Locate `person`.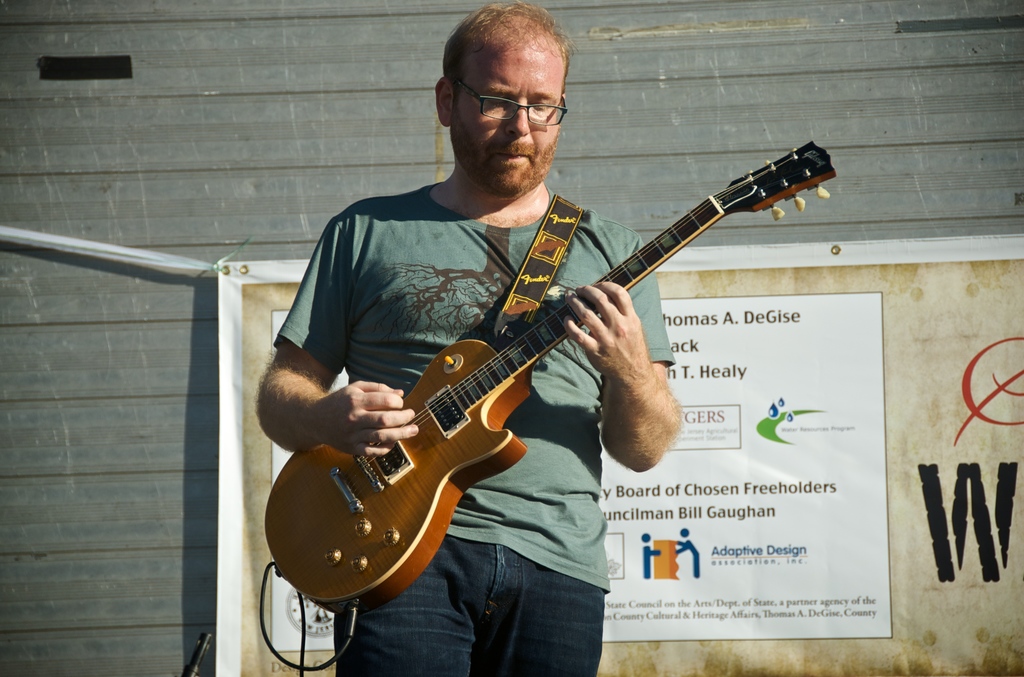
Bounding box: {"left": 674, "top": 528, "right": 705, "bottom": 580}.
